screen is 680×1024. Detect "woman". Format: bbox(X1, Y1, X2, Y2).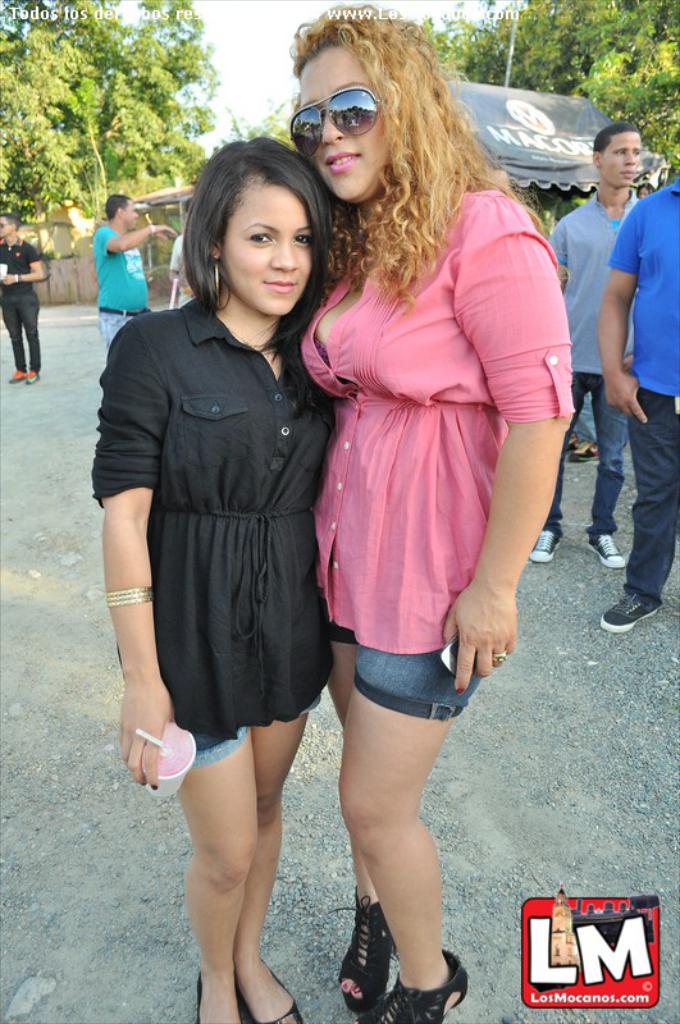
bbox(286, 59, 566, 974).
